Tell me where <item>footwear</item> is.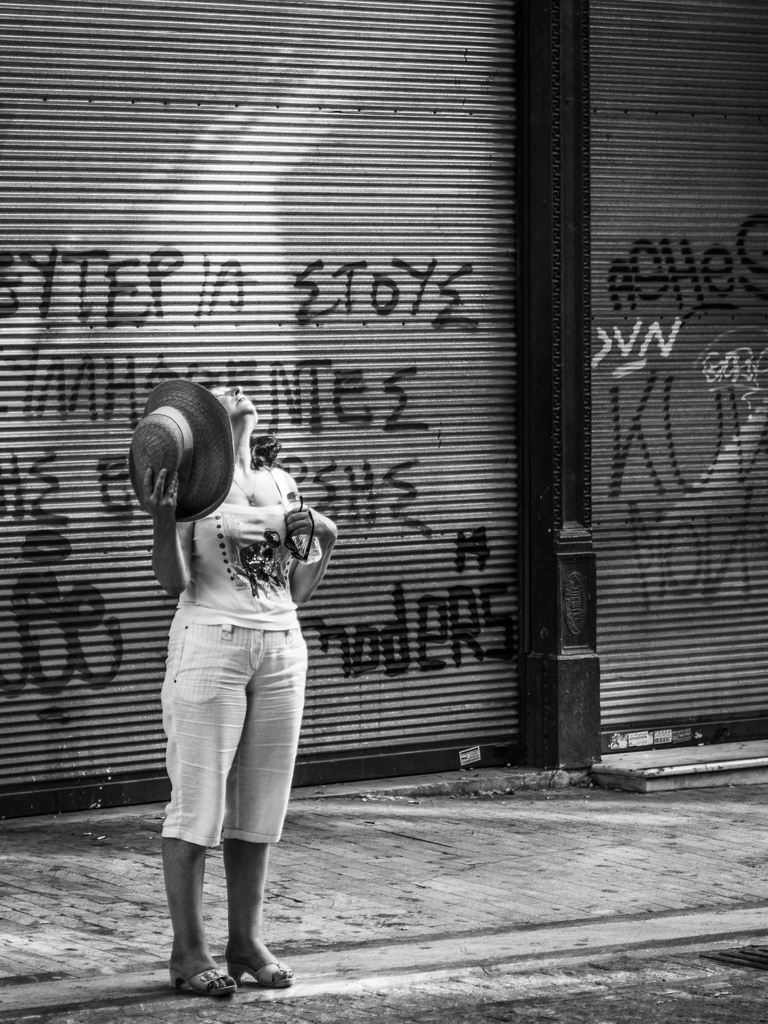
<item>footwear</item> is at 228:956:296:989.
